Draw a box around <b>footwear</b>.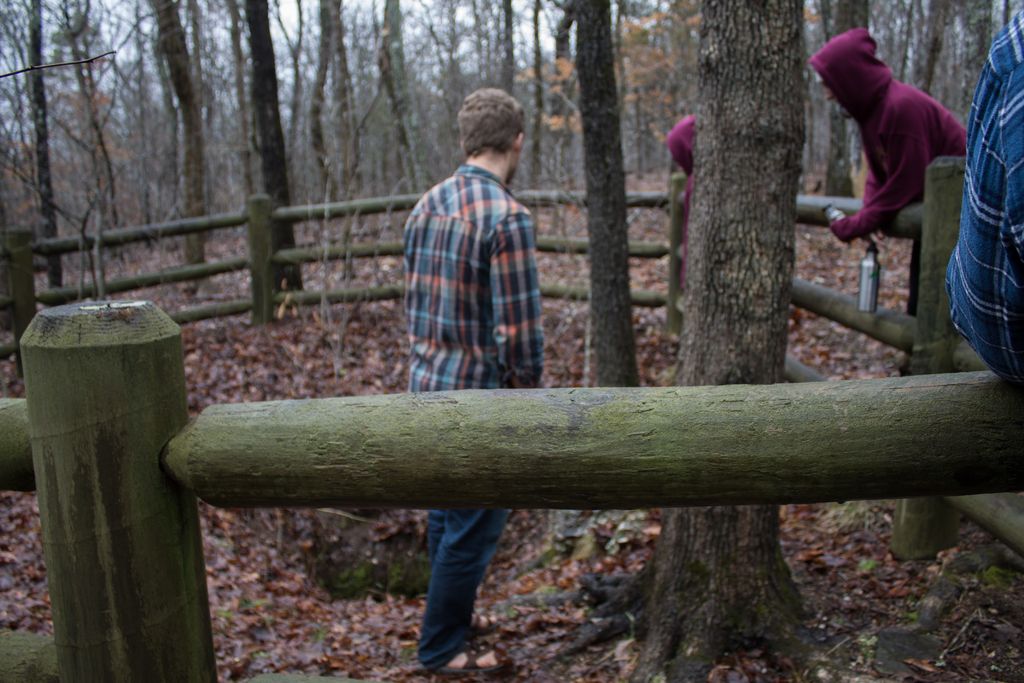
(428, 637, 515, 680).
